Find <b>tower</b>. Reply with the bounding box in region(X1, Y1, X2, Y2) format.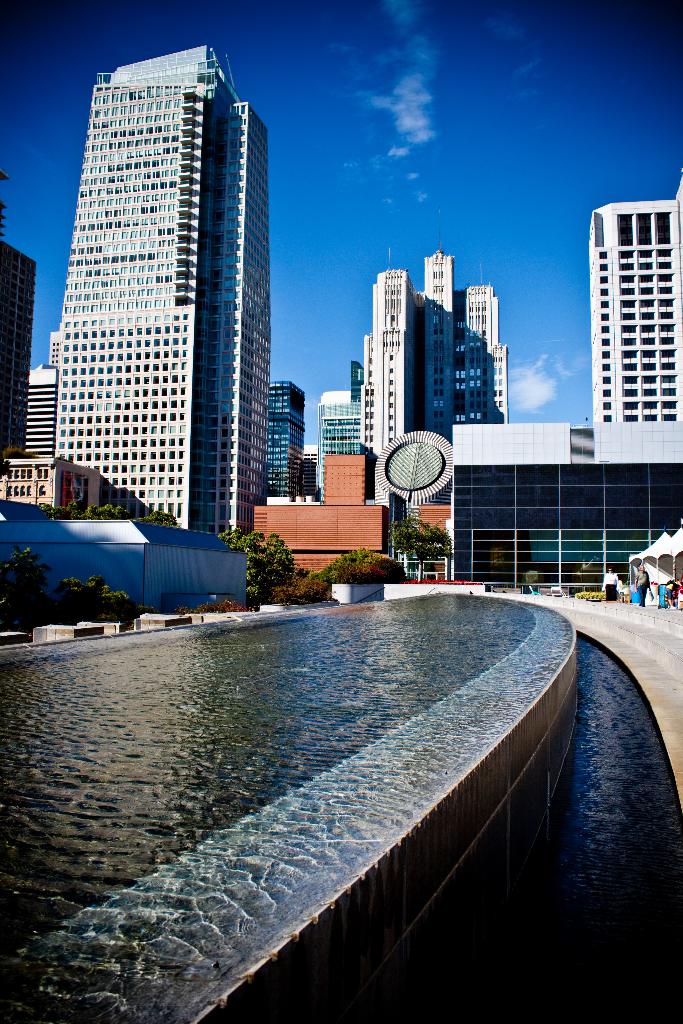
region(589, 202, 682, 433).
